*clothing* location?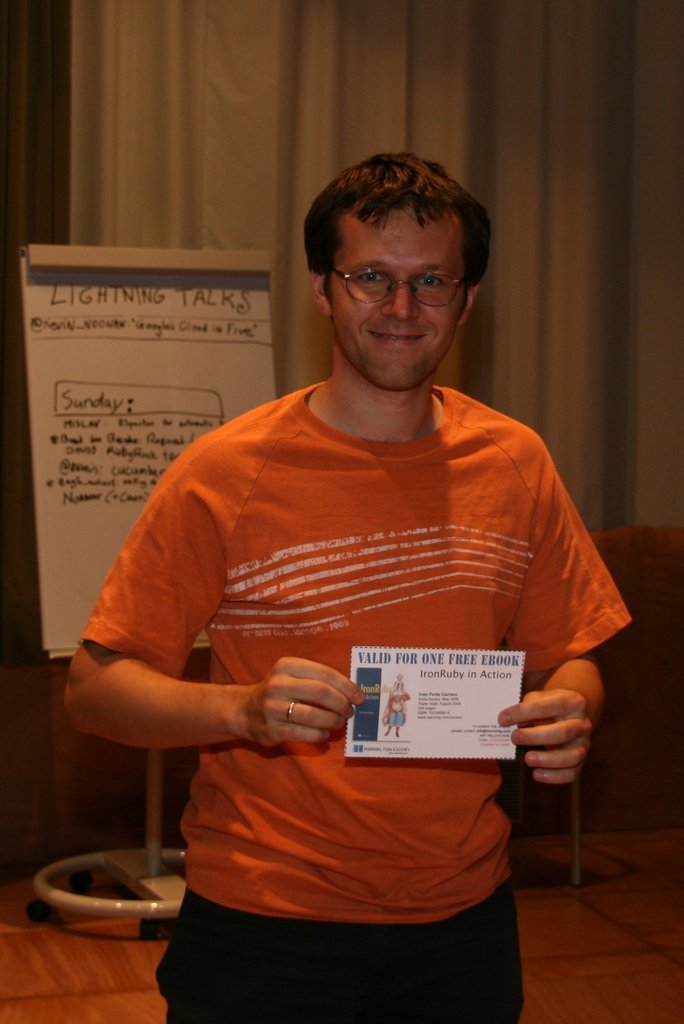
box=[72, 364, 634, 1023]
